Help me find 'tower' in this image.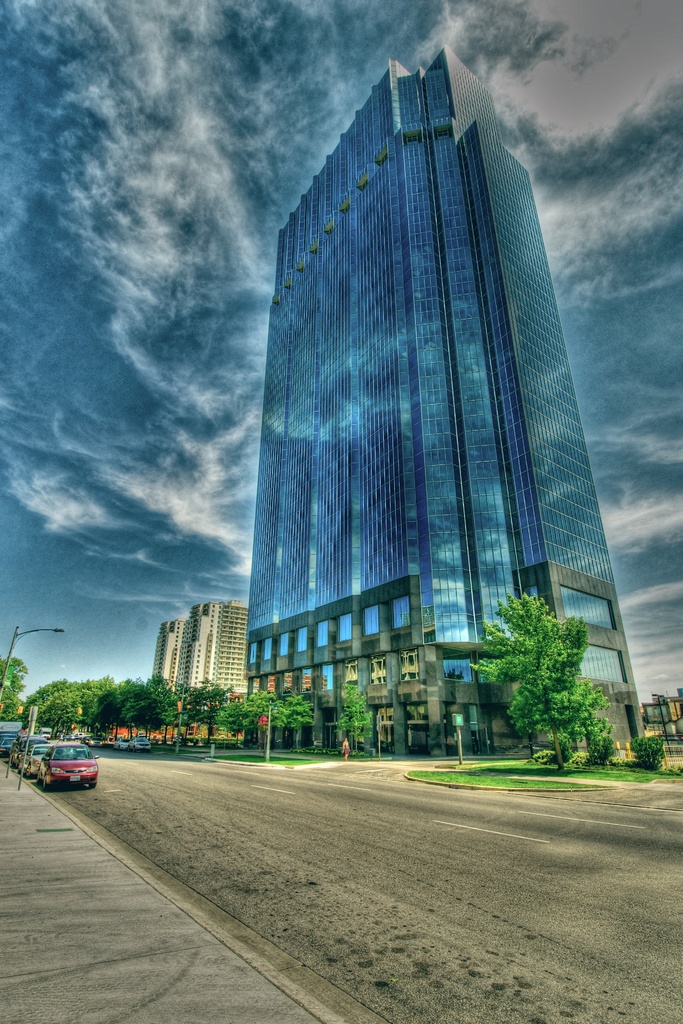
Found it: (176,601,252,712).
